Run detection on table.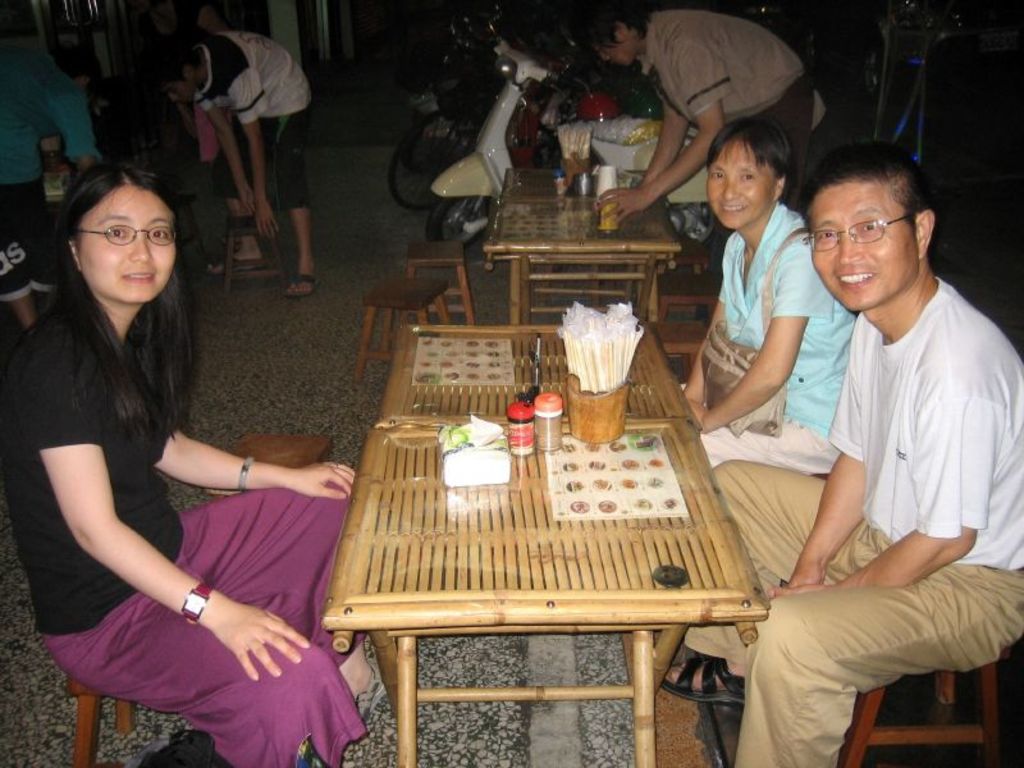
Result: bbox=(320, 323, 765, 767).
